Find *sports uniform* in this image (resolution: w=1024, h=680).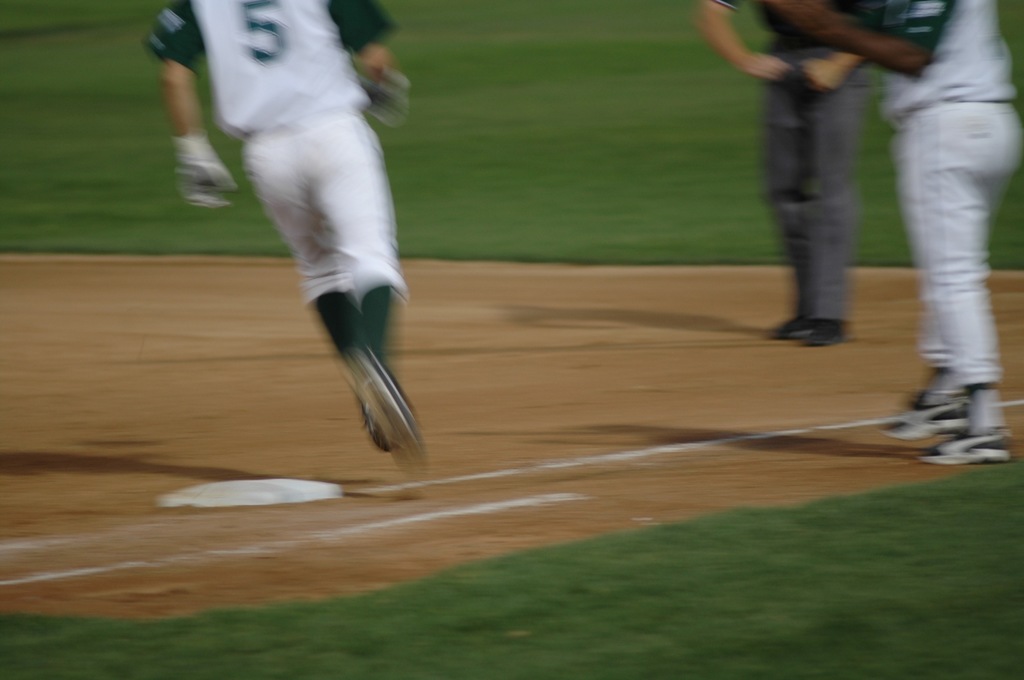
[845,0,1023,458].
